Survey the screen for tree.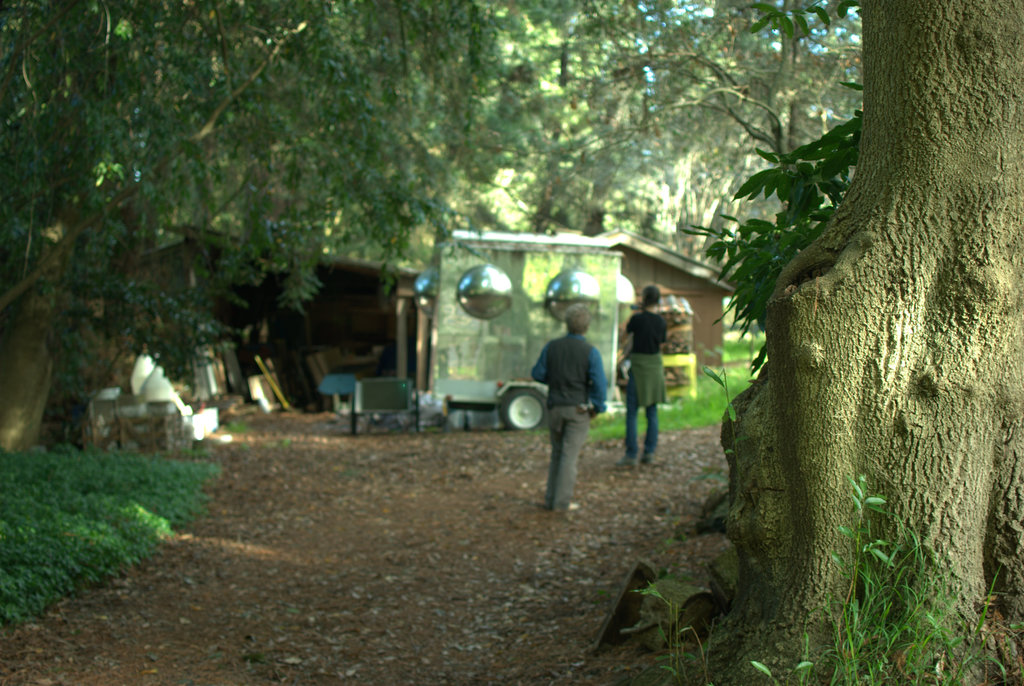
Survey found: left=705, top=33, right=1016, bottom=618.
